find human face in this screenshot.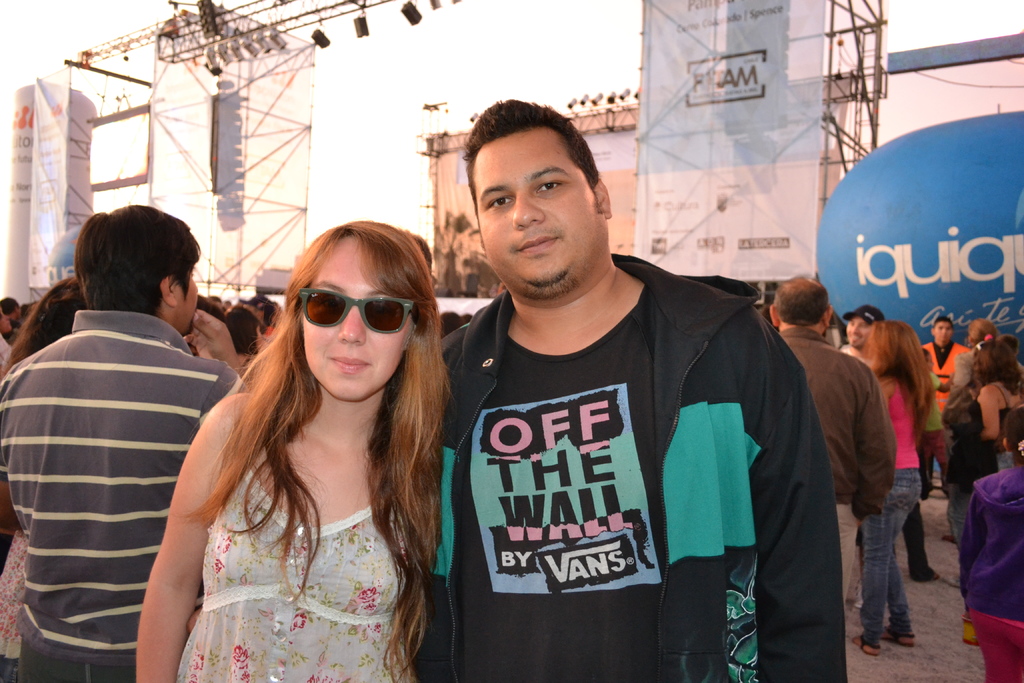
The bounding box for human face is x1=1, y1=306, x2=11, y2=332.
